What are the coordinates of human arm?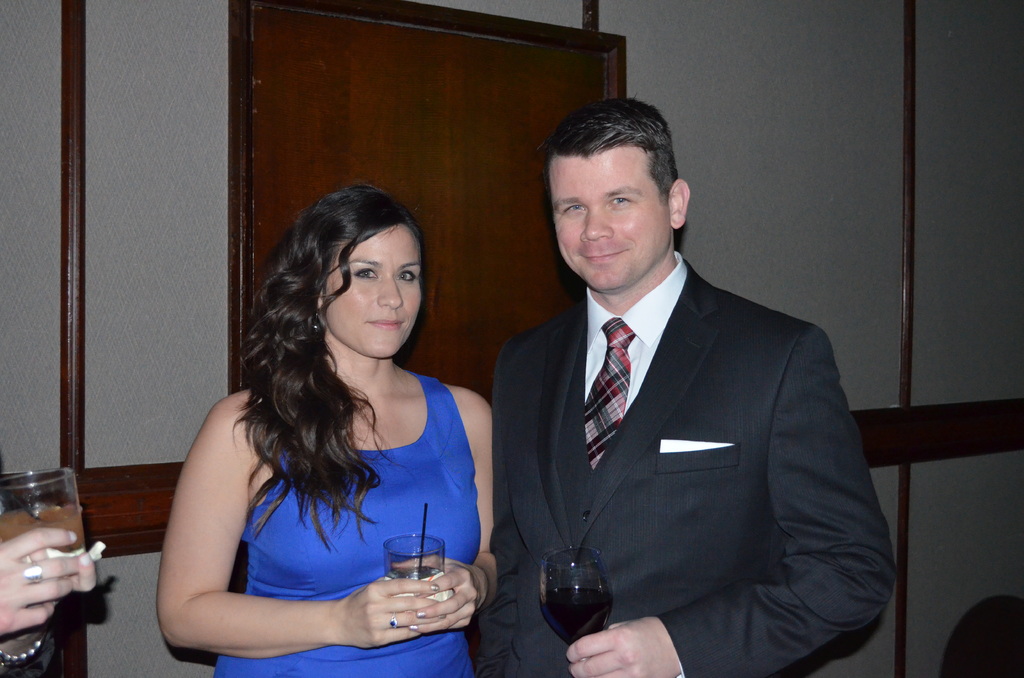
pyautogui.locateOnScreen(19, 531, 104, 607).
